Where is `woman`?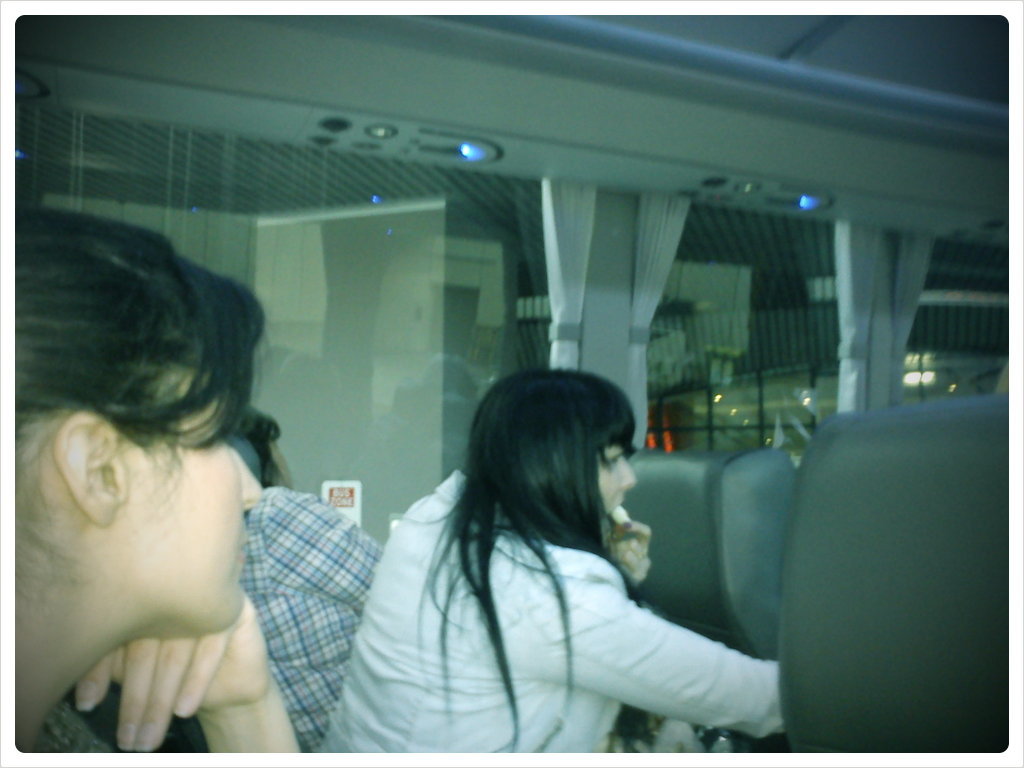
[x1=344, y1=343, x2=734, y2=767].
